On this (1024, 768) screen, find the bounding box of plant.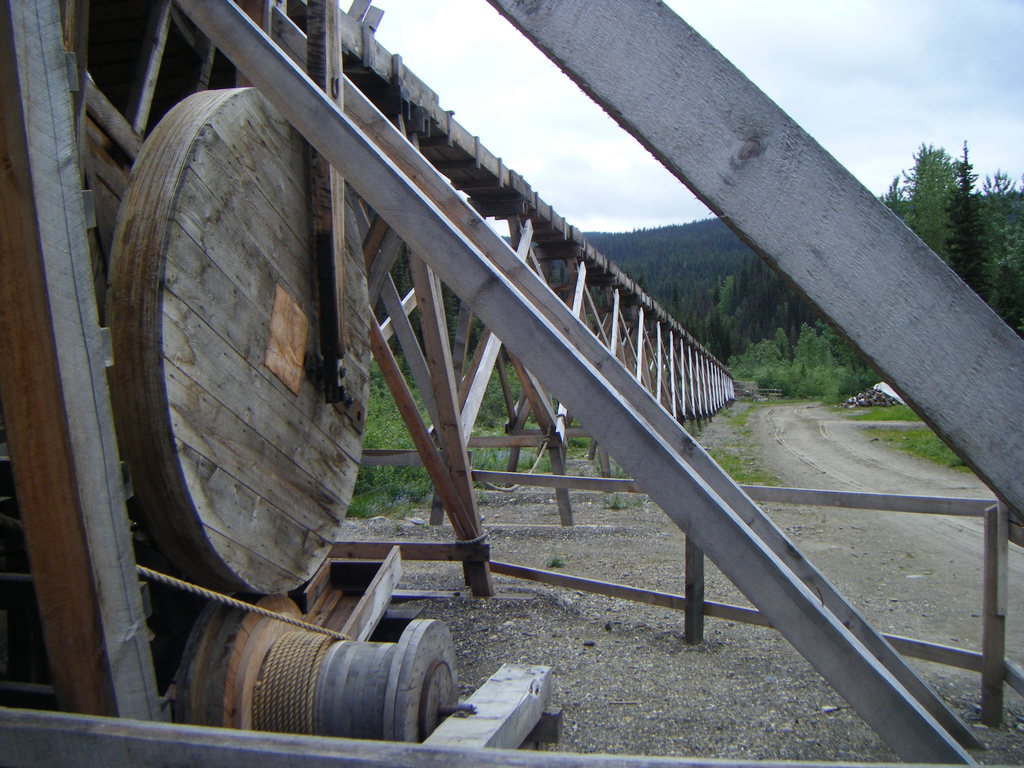
Bounding box: 864,417,978,481.
